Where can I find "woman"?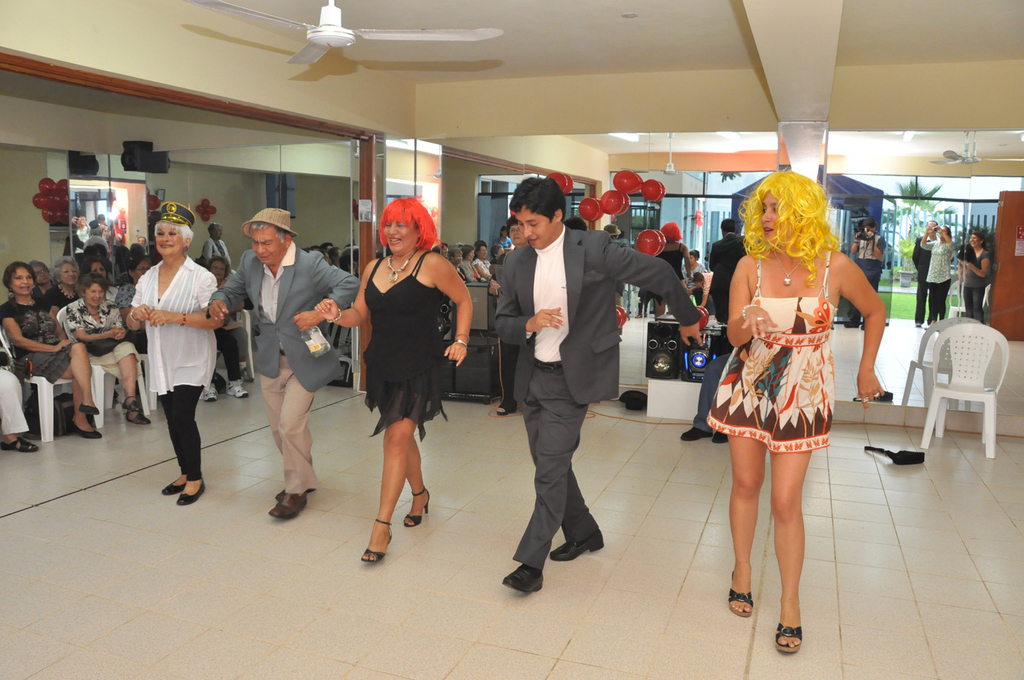
You can find it at locate(957, 231, 994, 326).
